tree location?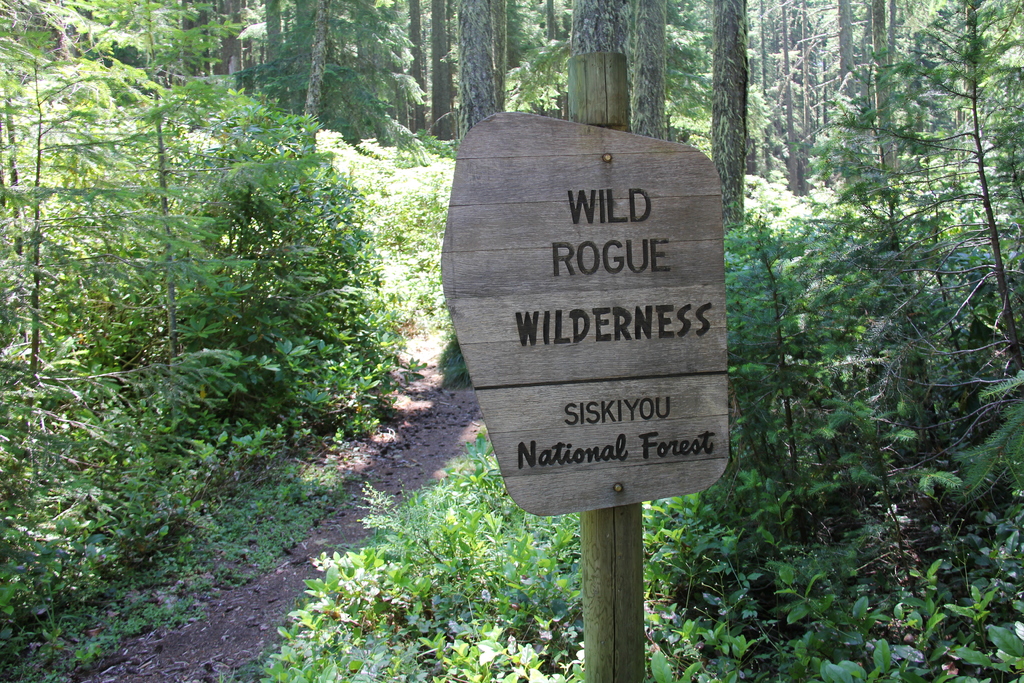
pyautogui.locateOnScreen(39, 61, 422, 561)
